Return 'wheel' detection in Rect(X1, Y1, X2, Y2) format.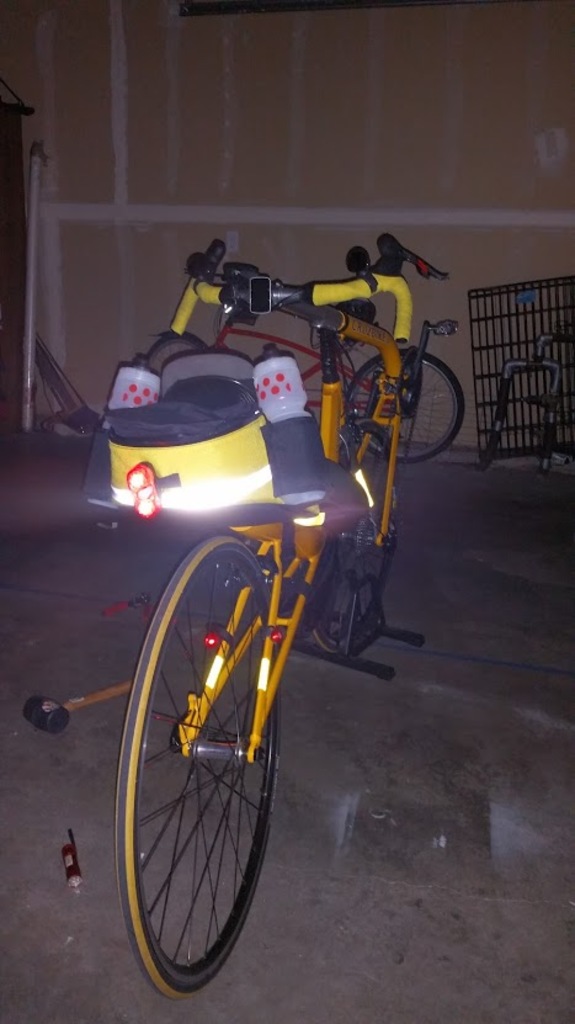
Rect(142, 333, 203, 376).
